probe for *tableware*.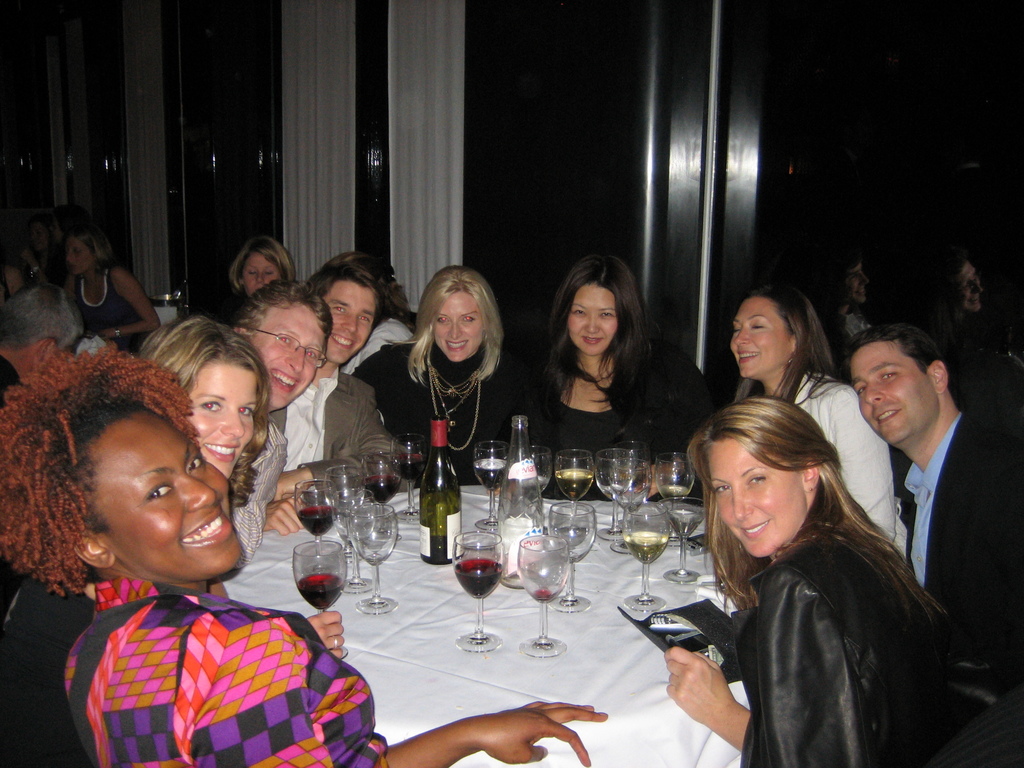
Probe result: l=556, t=451, r=599, b=523.
